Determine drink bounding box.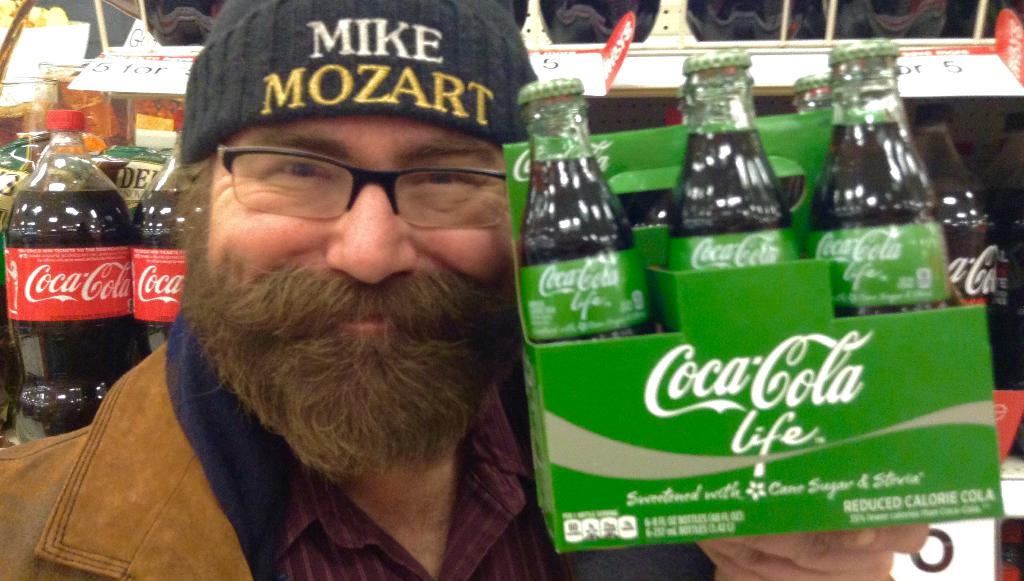
Determined: detection(130, 108, 185, 356).
